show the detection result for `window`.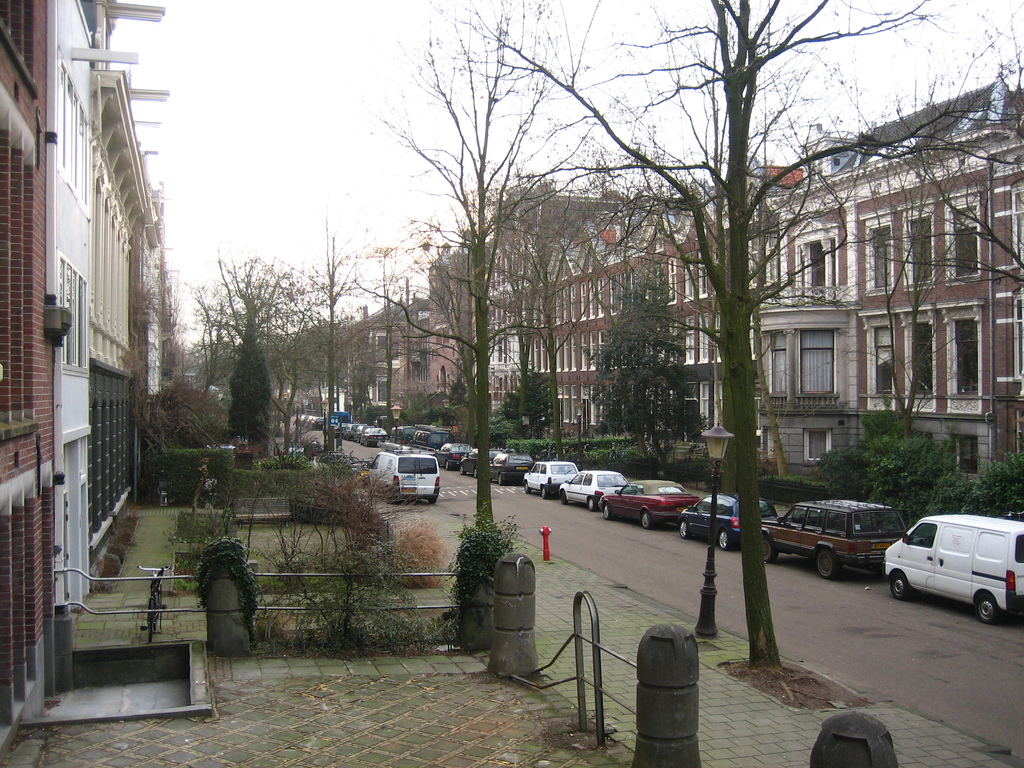
<bbox>648, 390, 668, 434</bbox>.
